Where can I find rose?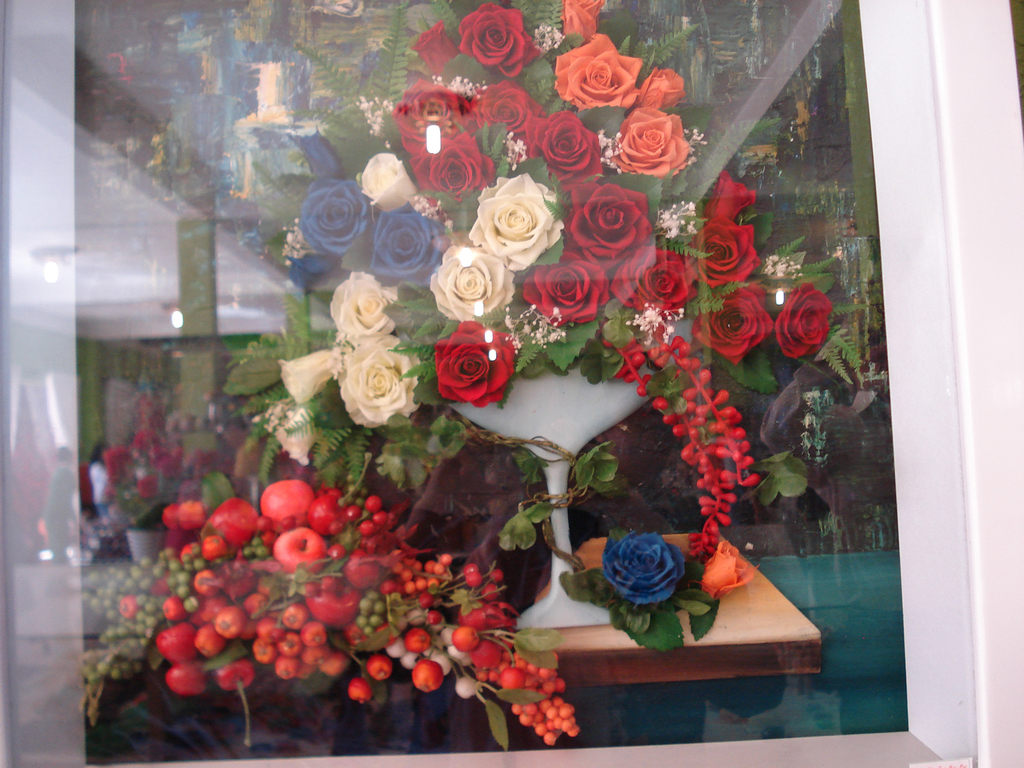
You can find it at {"left": 697, "top": 539, "right": 756, "bottom": 600}.
